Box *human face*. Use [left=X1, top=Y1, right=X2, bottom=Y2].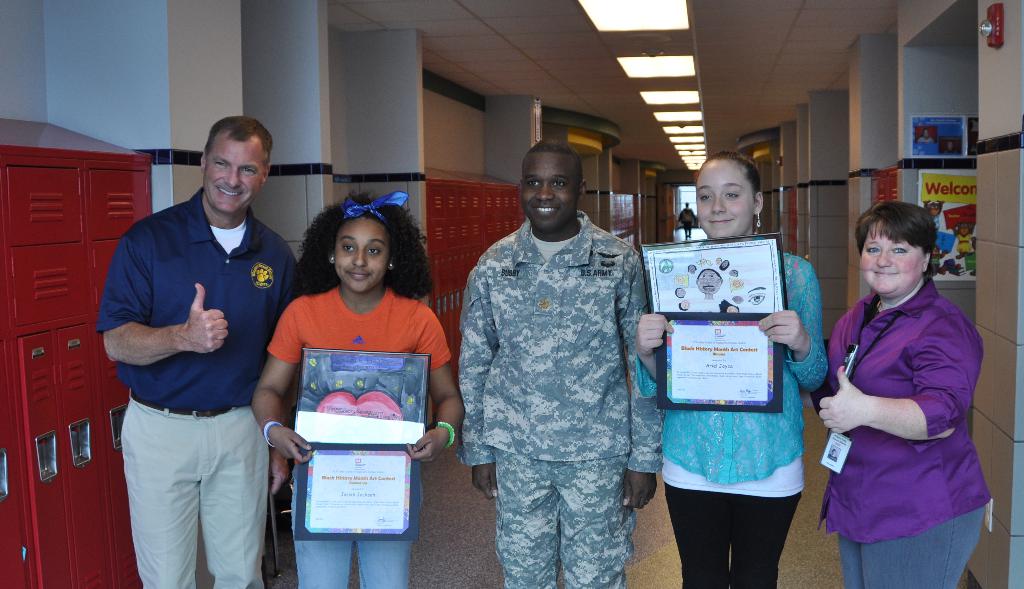
[left=203, top=135, right=264, bottom=210].
